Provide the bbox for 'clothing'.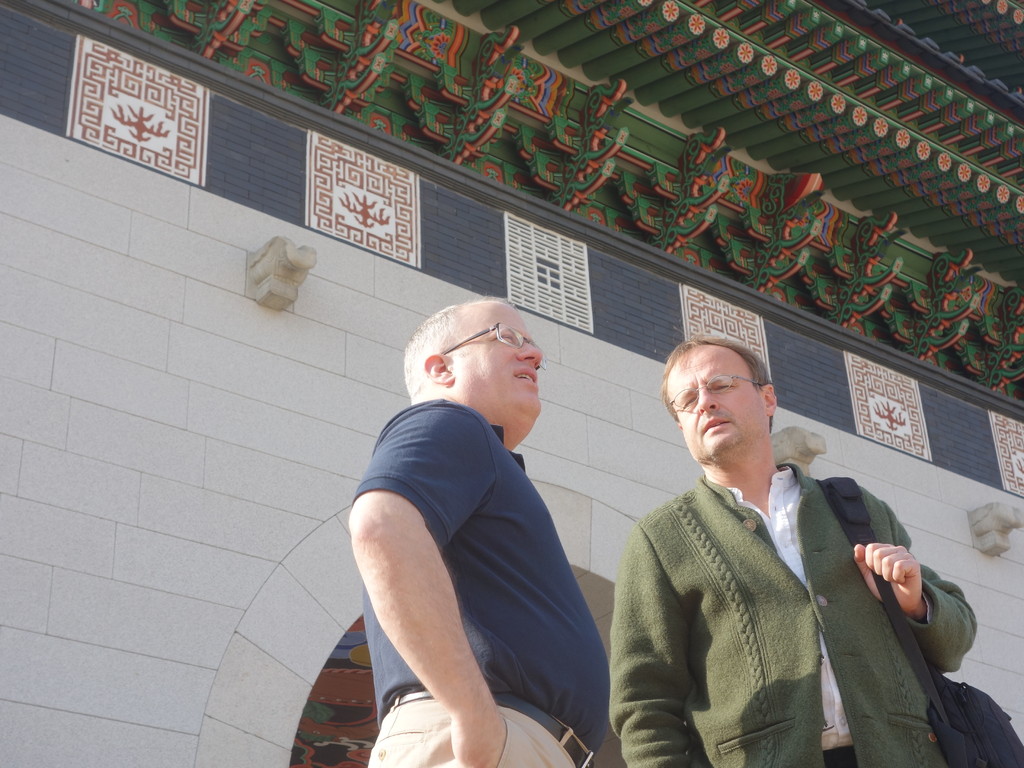
(left=613, top=424, right=887, bottom=767).
